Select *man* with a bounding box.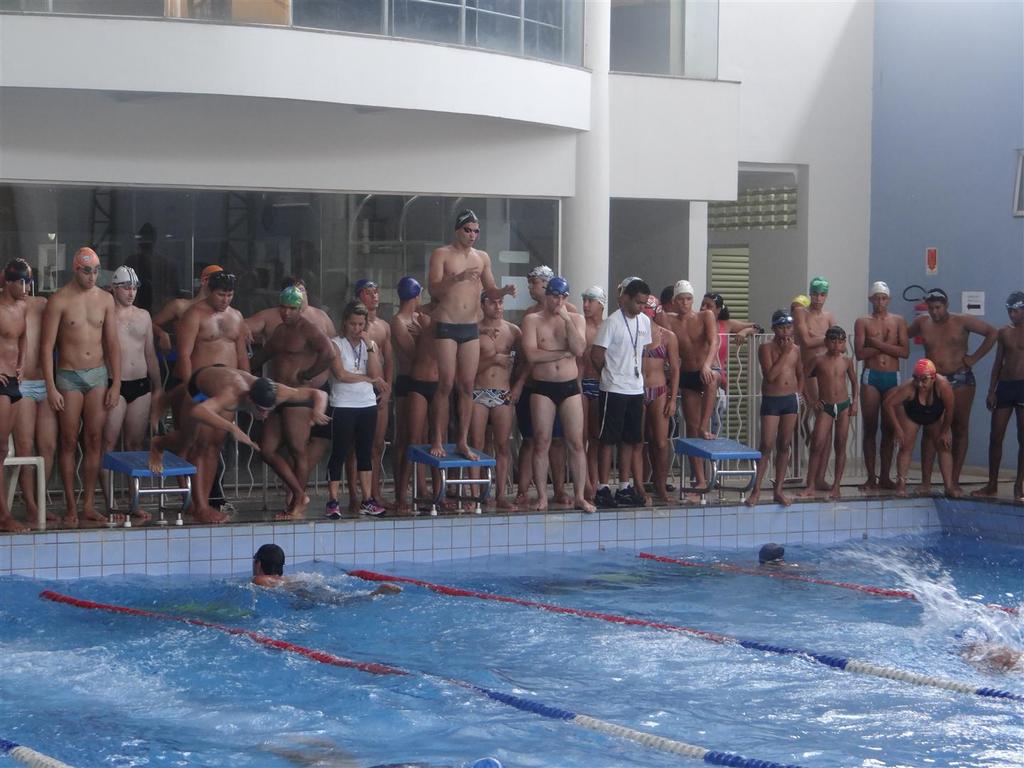
bbox=[0, 257, 31, 536].
